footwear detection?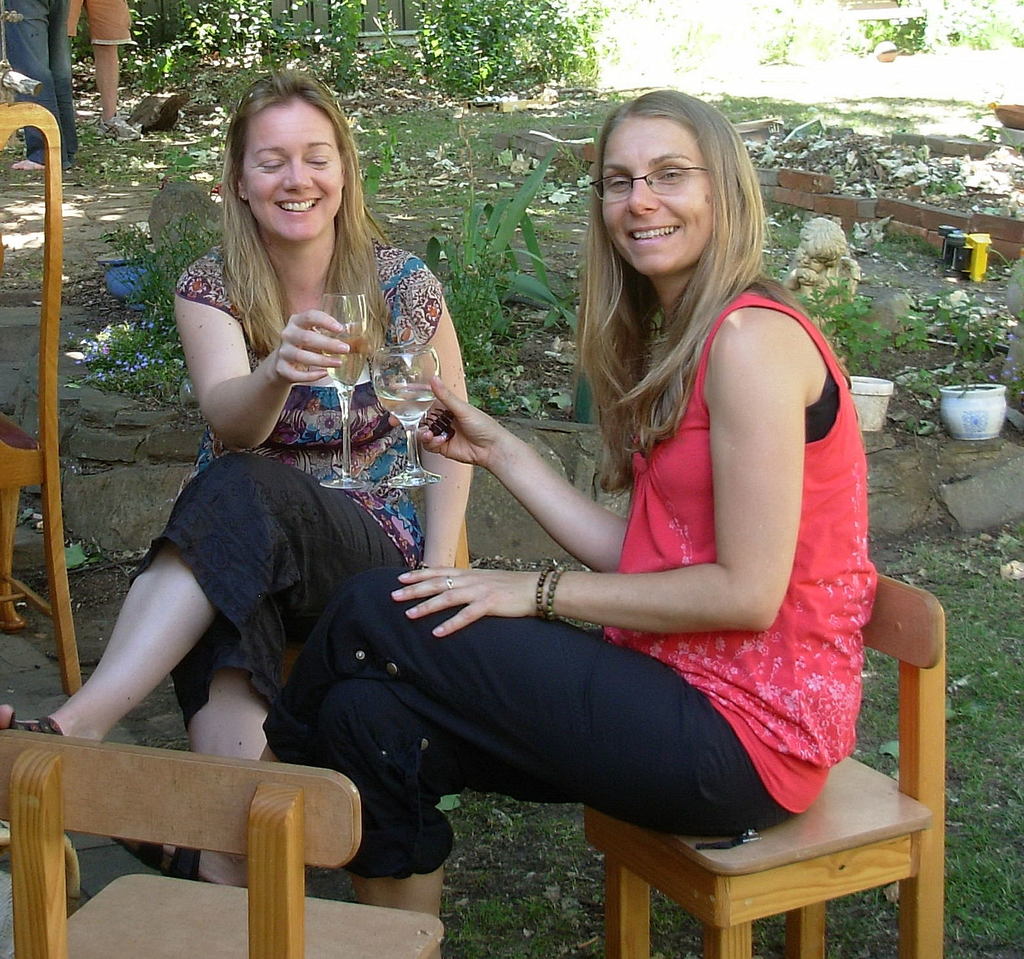
bbox(109, 835, 200, 879)
